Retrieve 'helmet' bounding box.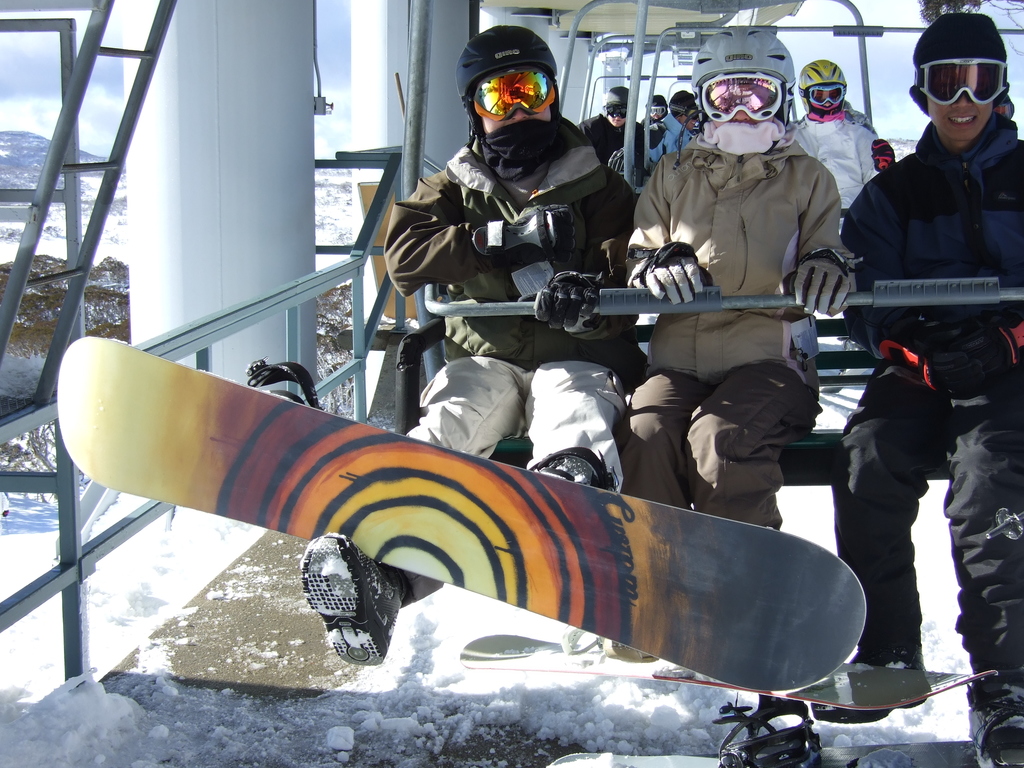
Bounding box: [451,31,564,157].
